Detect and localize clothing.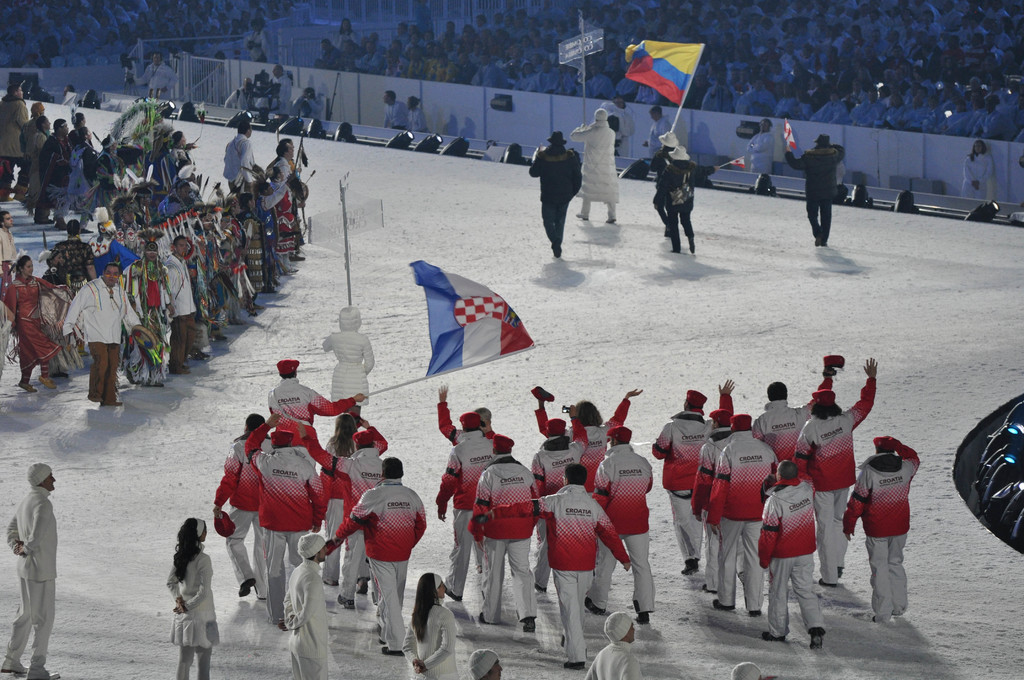
Localized at pyautogui.locateOnScreen(470, 54, 481, 58).
